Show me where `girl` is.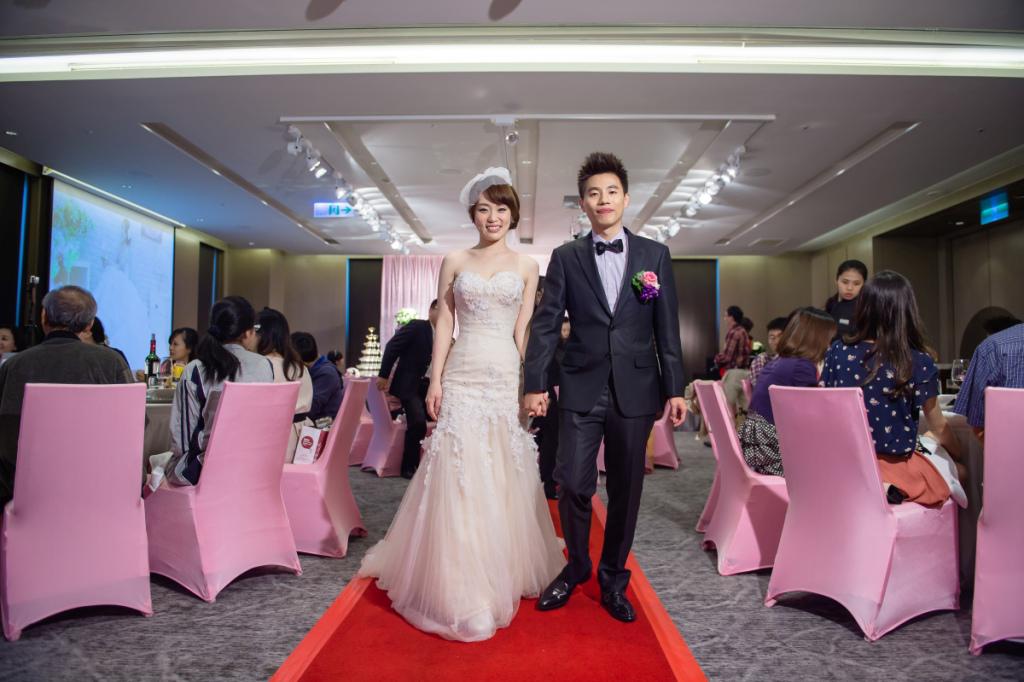
`girl` is at bbox=[823, 262, 868, 335].
